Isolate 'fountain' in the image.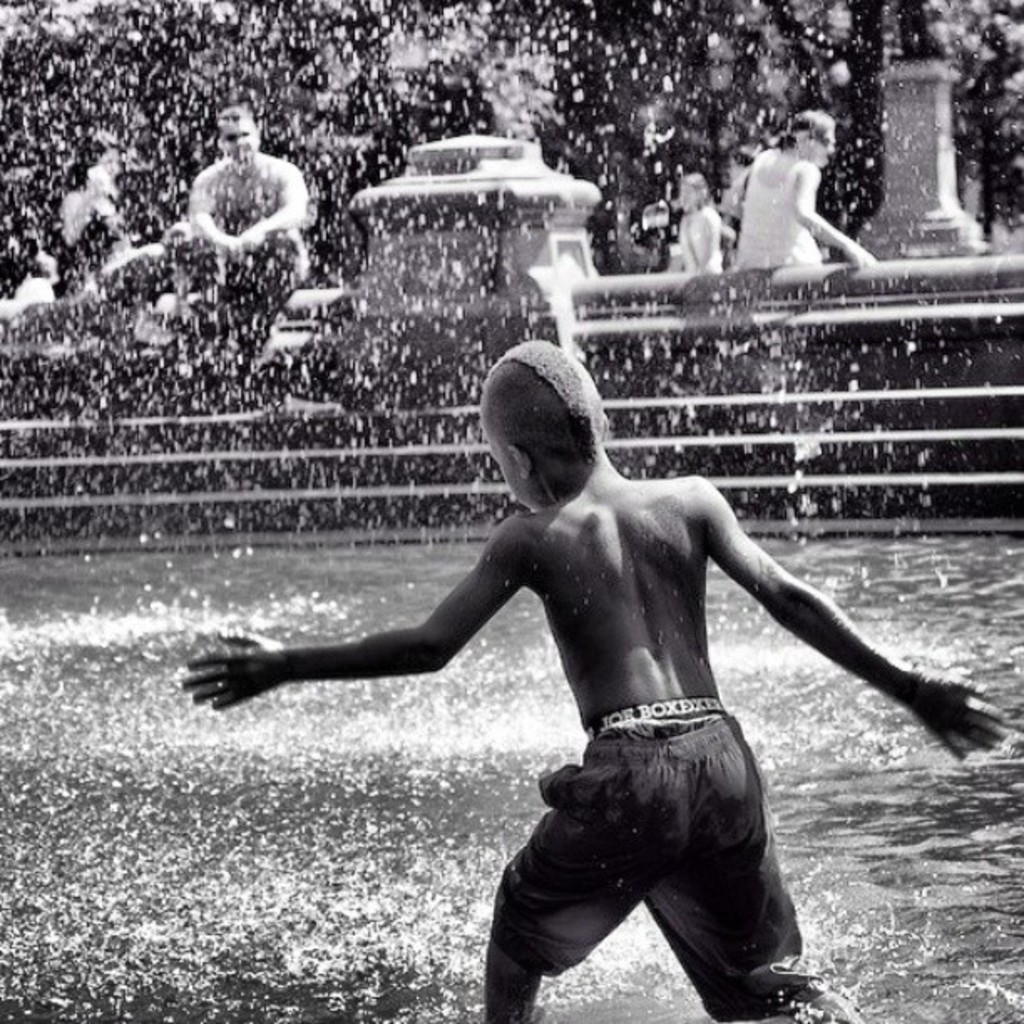
Isolated region: 2, 0, 1022, 1022.
